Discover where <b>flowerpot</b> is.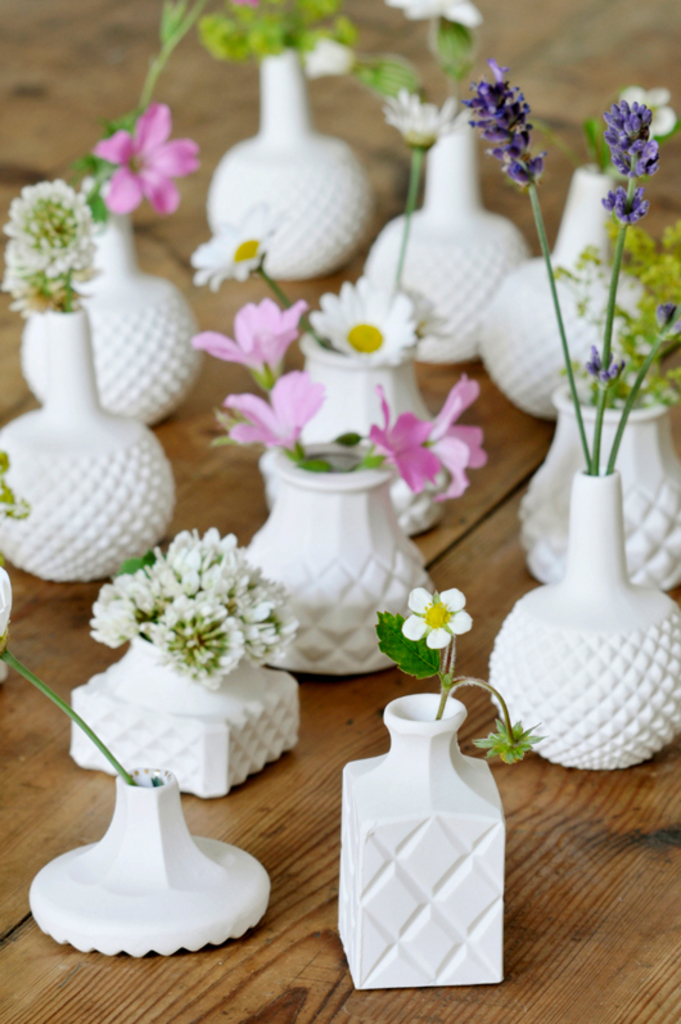
Discovered at x1=17, y1=180, x2=203, y2=433.
